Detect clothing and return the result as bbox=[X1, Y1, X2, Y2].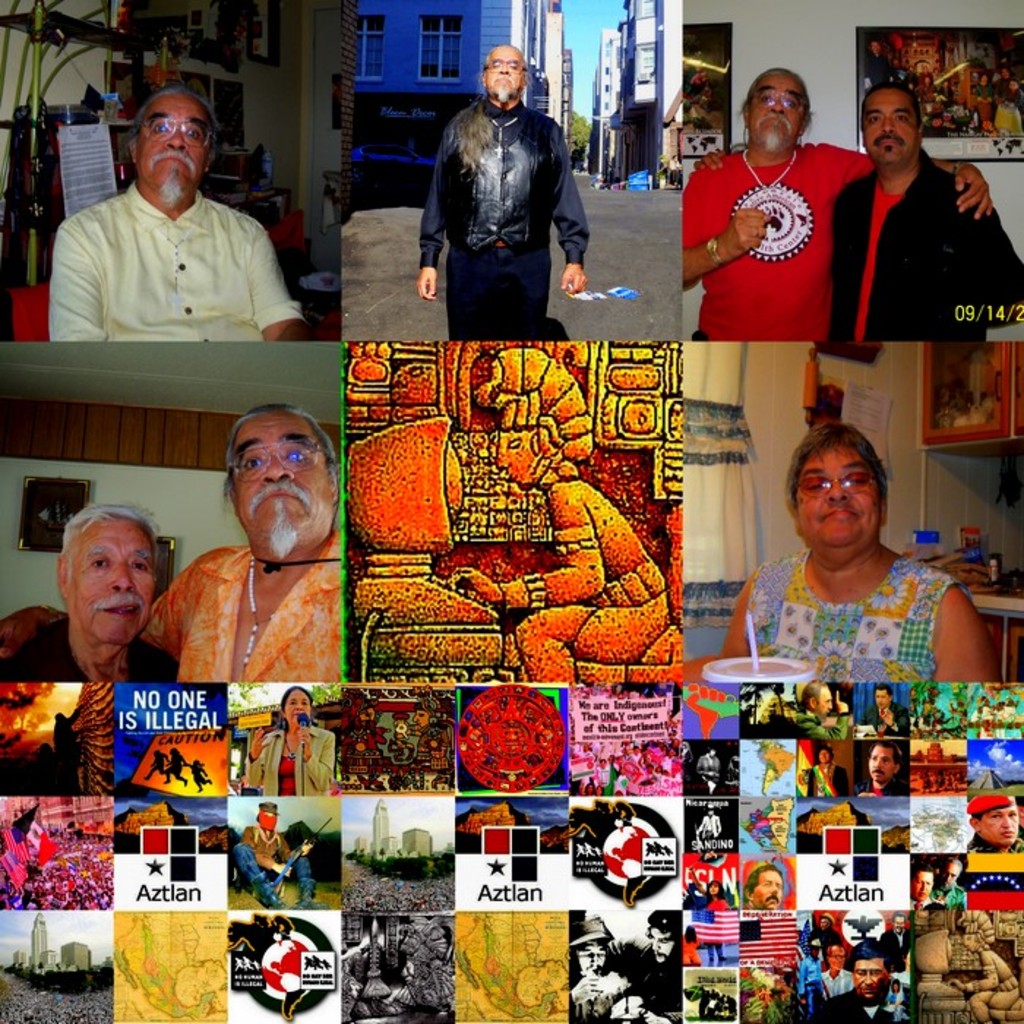
bbox=[809, 761, 848, 793].
